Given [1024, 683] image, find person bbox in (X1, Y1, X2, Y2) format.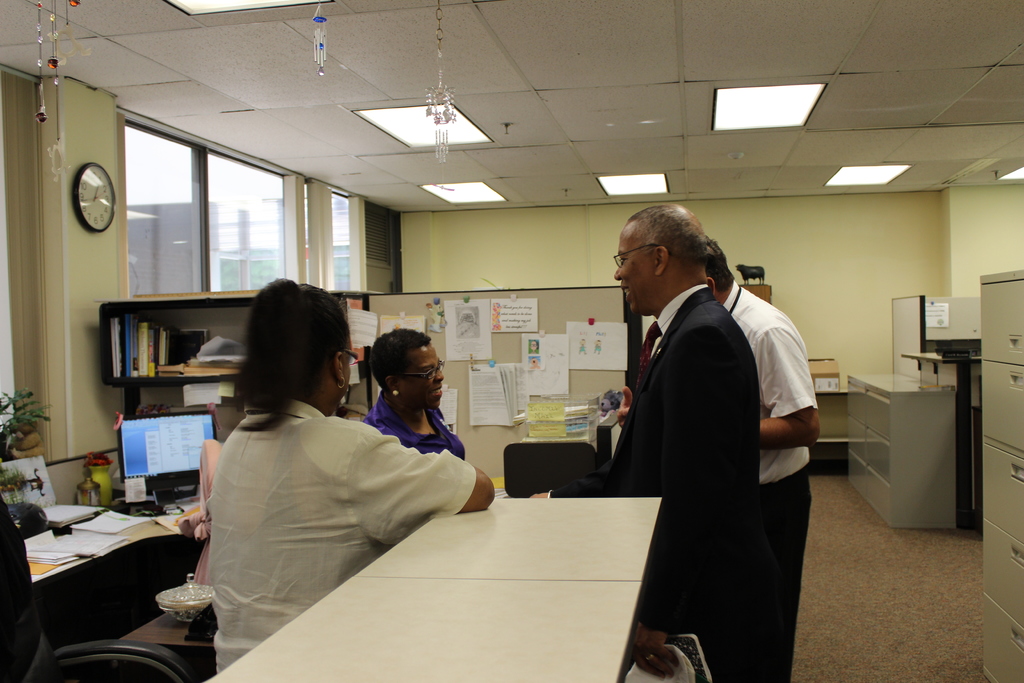
(356, 323, 467, 456).
